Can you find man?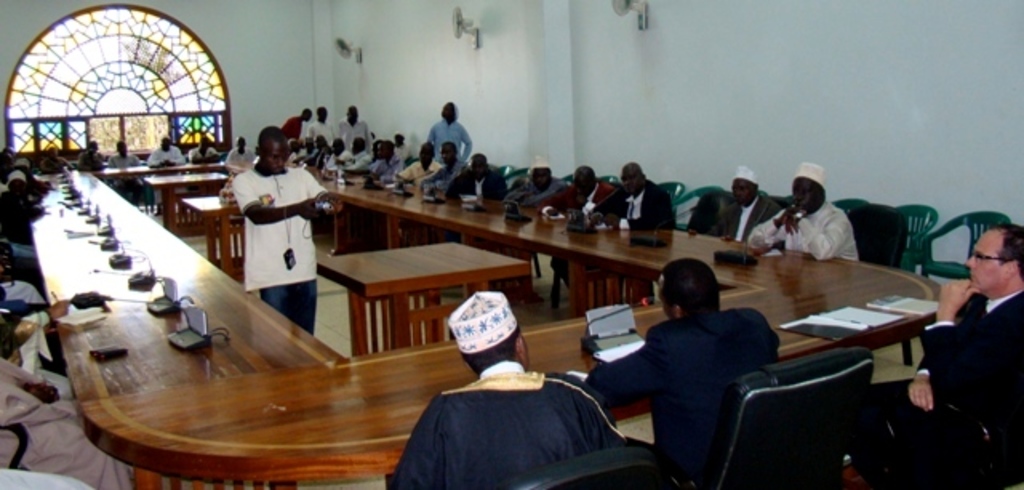
Yes, bounding box: region(446, 154, 512, 202).
